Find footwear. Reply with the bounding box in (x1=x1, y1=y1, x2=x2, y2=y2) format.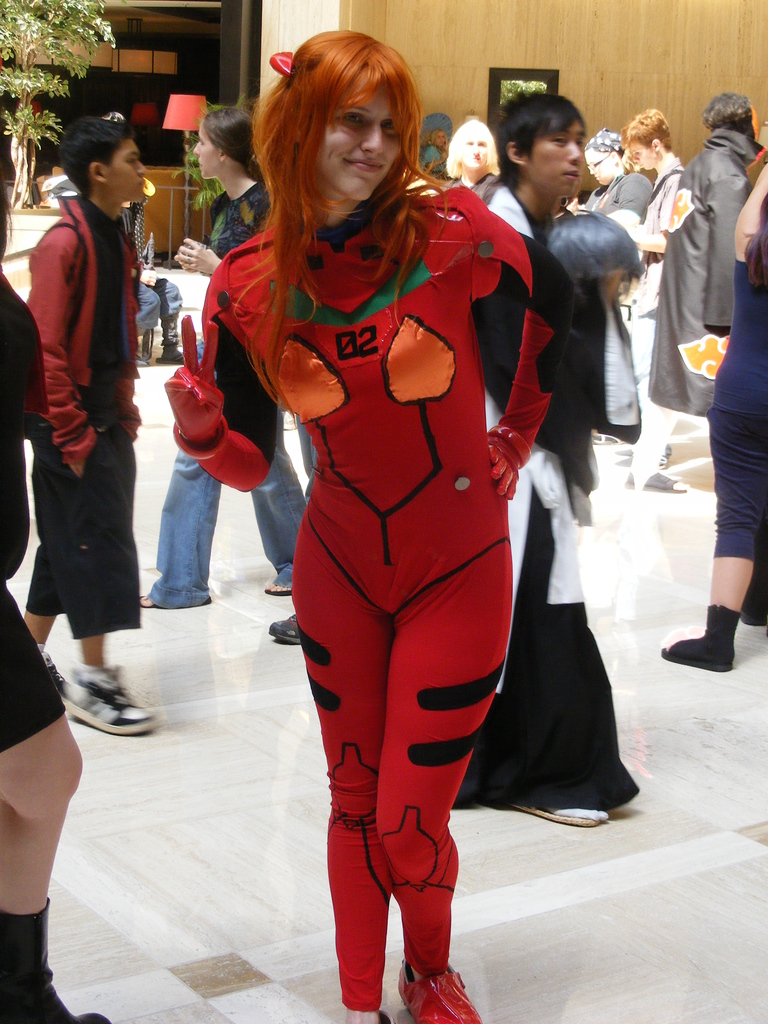
(x1=628, y1=470, x2=698, y2=500).
